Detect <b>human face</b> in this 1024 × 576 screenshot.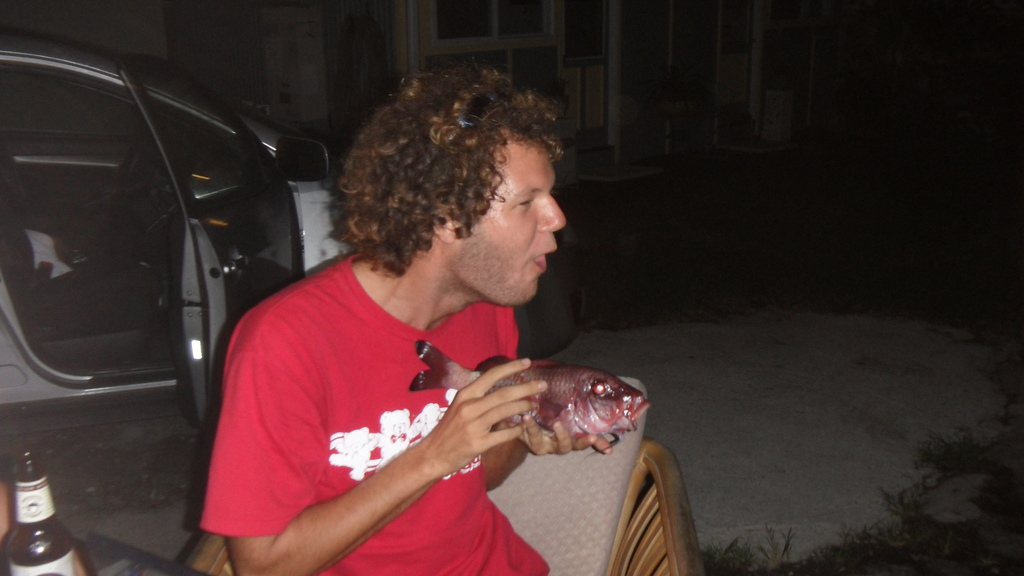
Detection: pyautogui.locateOnScreen(447, 130, 566, 303).
